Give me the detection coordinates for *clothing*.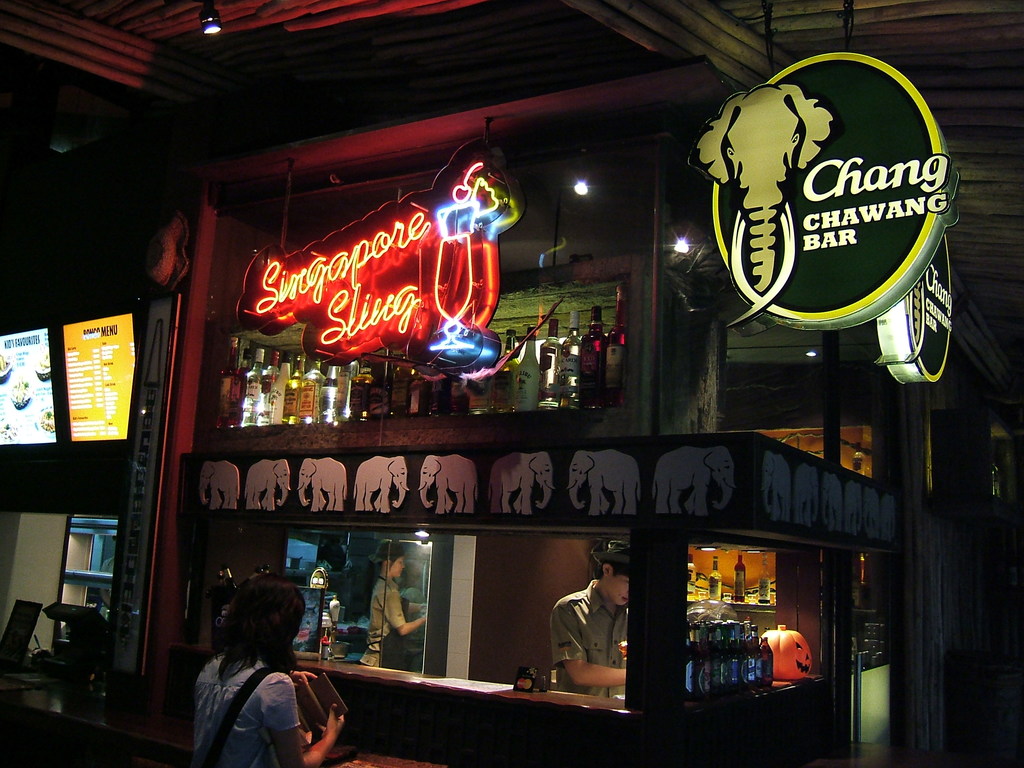
(181,640,331,750).
